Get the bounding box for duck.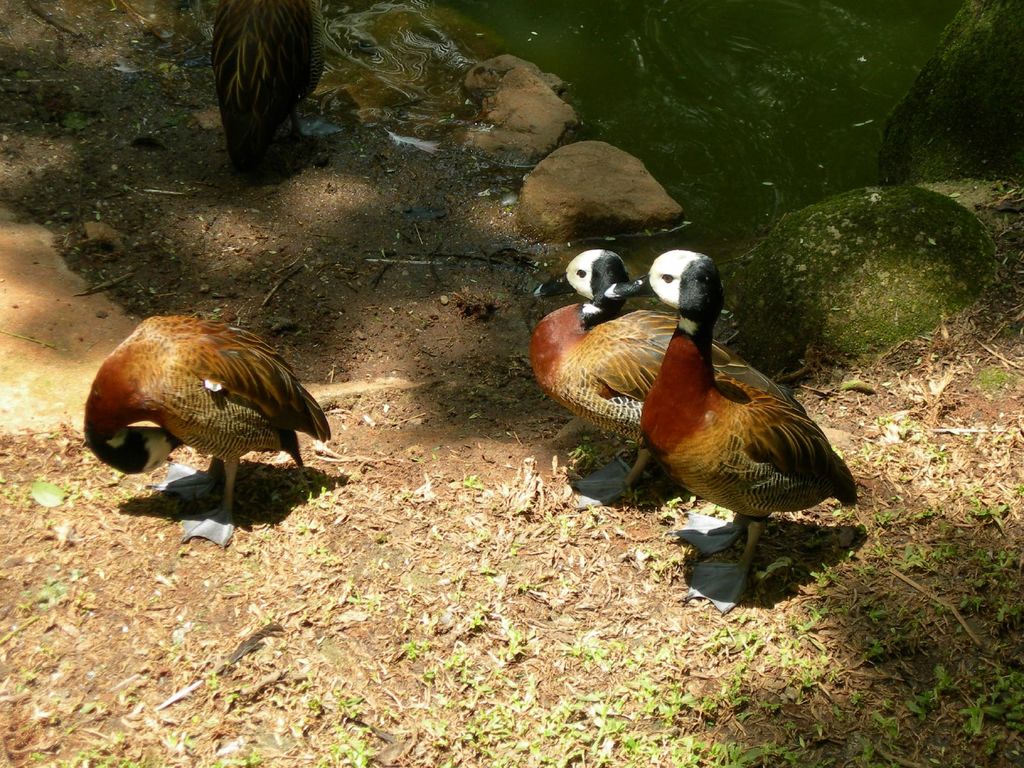
216/0/346/187.
